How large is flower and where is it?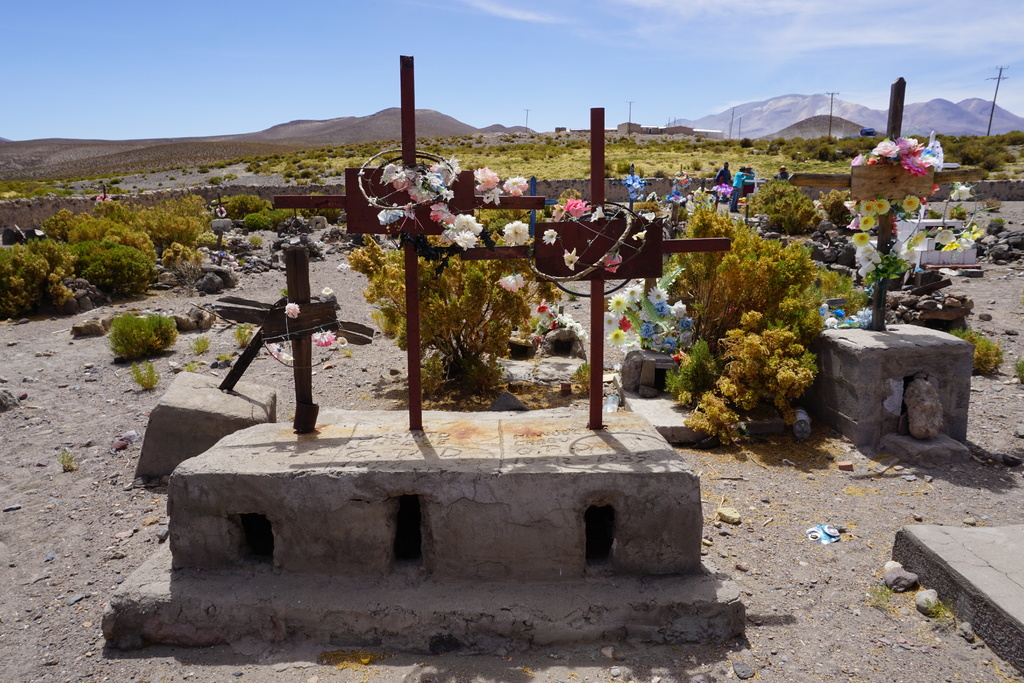
Bounding box: 505, 217, 531, 249.
